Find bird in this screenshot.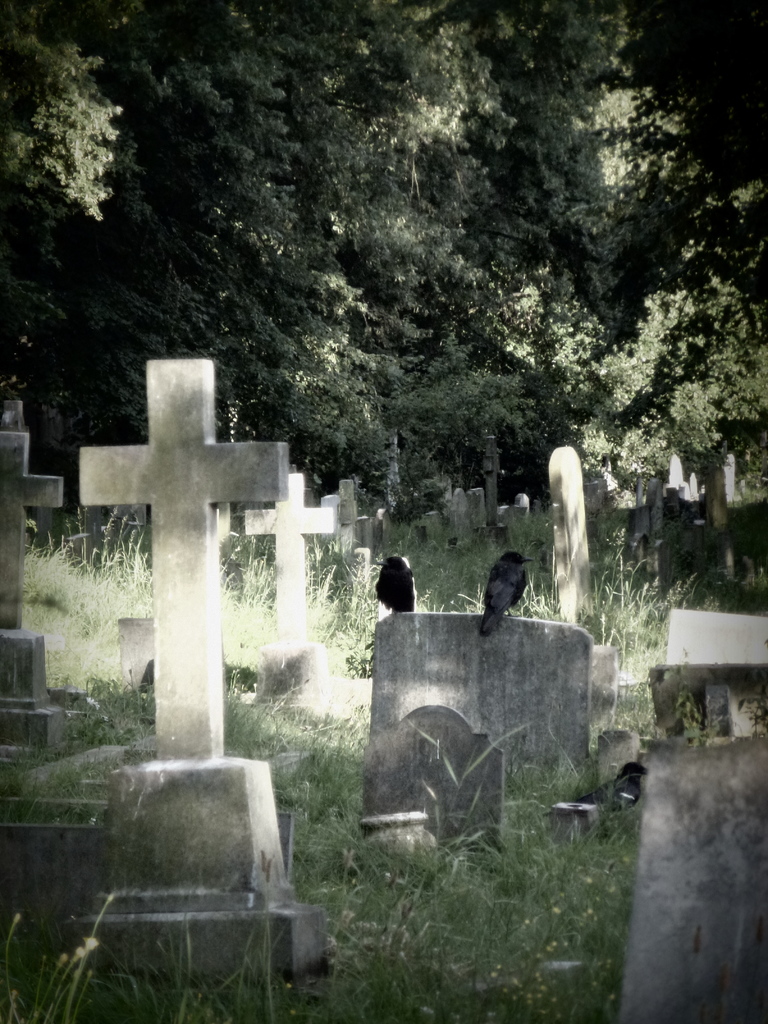
The bounding box for bird is [546, 758, 649, 832].
